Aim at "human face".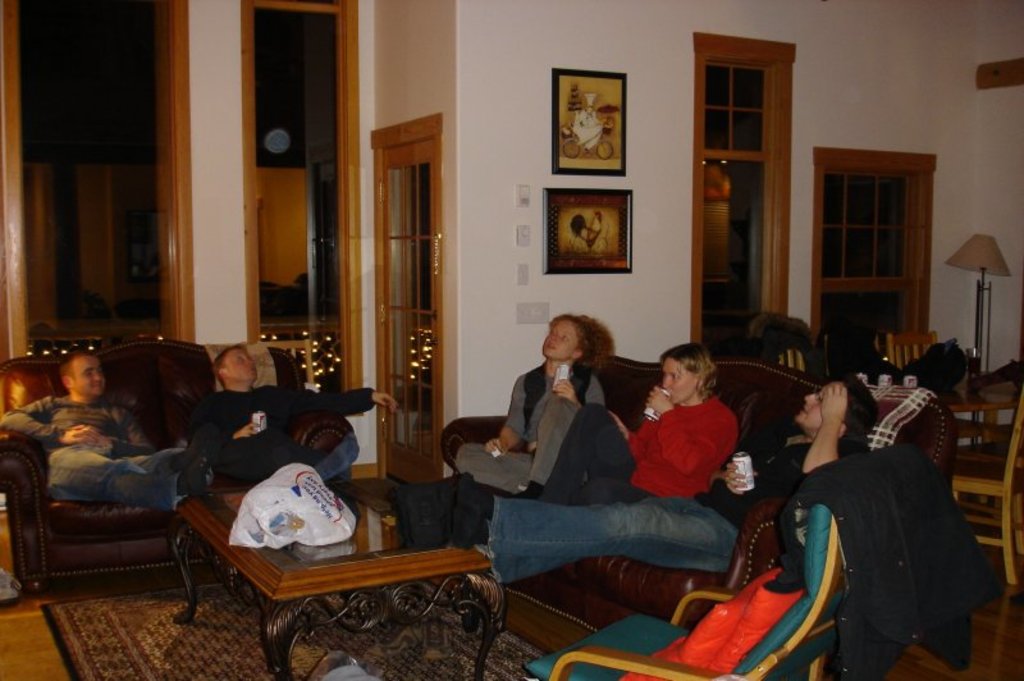
Aimed at [221,346,251,383].
